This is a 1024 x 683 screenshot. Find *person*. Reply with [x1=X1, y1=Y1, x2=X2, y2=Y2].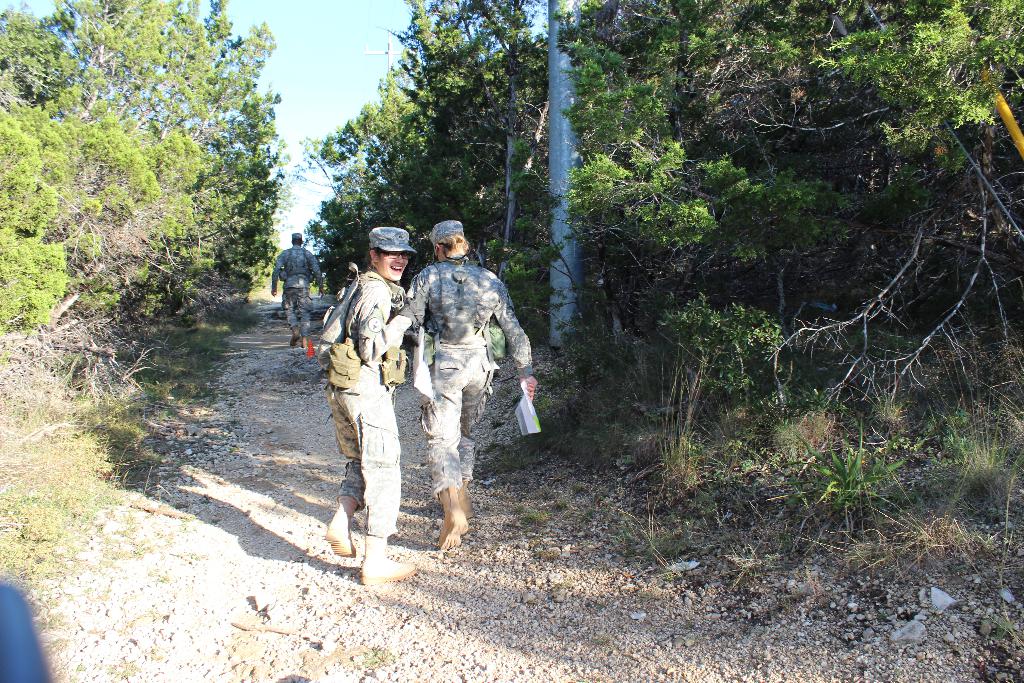
[x1=268, y1=231, x2=325, y2=346].
